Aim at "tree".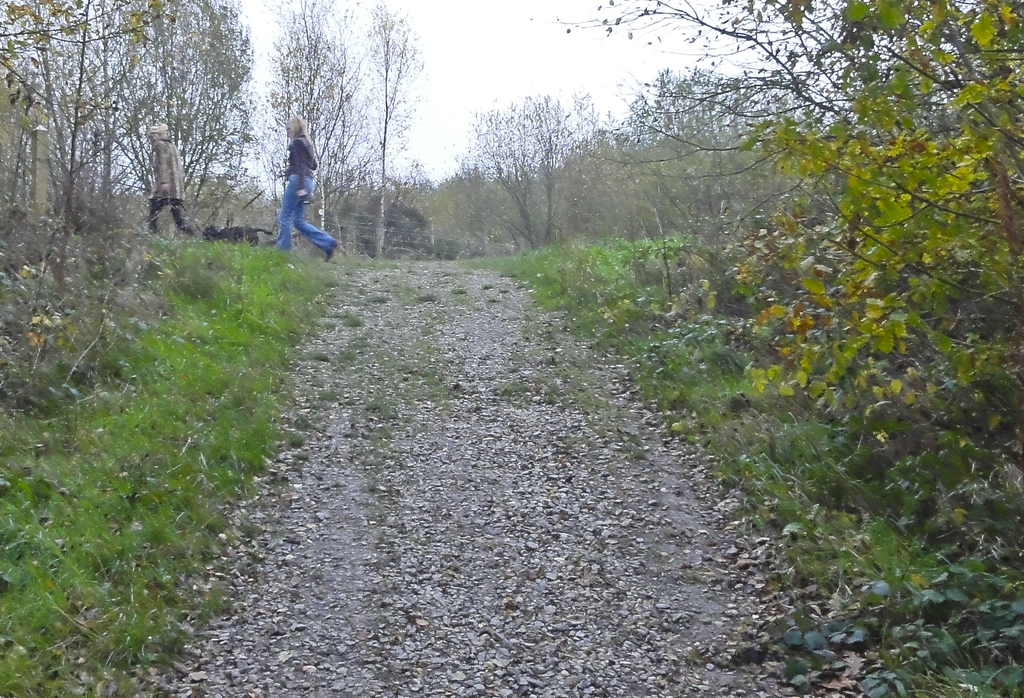
Aimed at detection(364, 0, 431, 251).
